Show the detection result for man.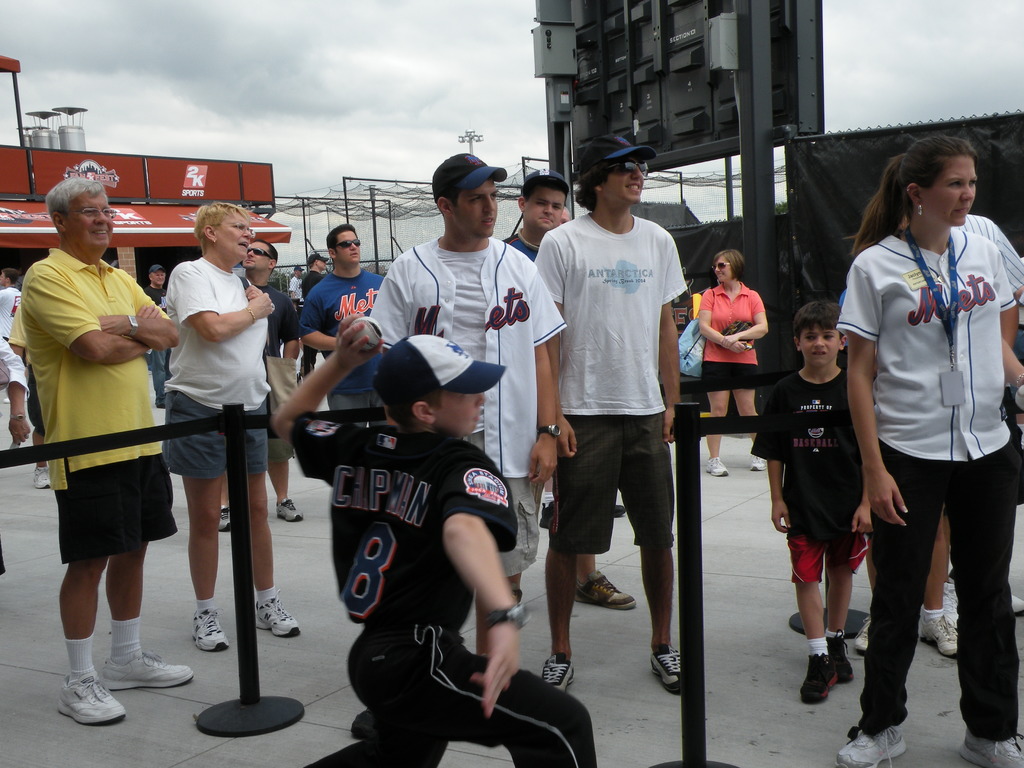
[363, 156, 561, 659].
